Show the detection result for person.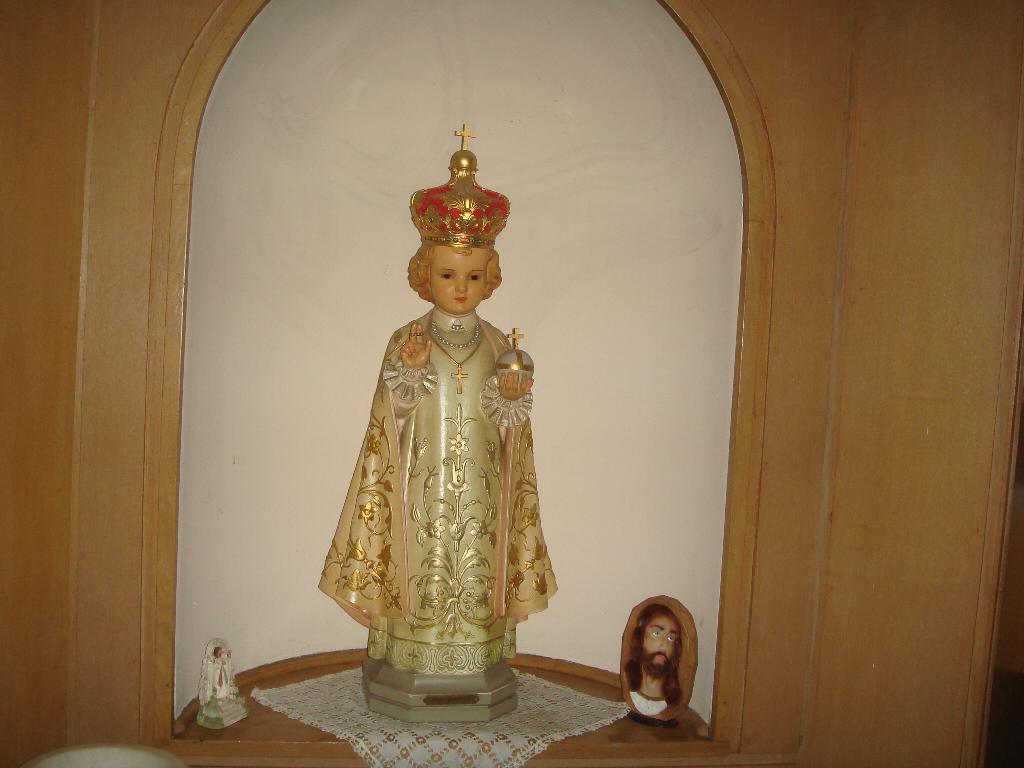
621/600/685/717.
